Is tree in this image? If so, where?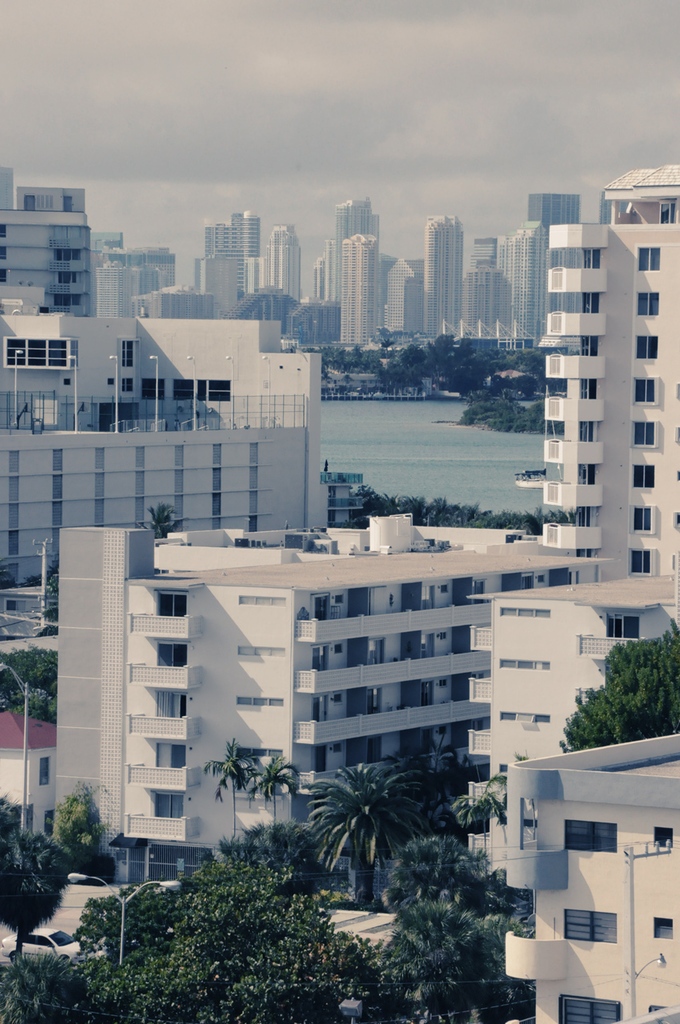
Yes, at (380,801,532,996).
